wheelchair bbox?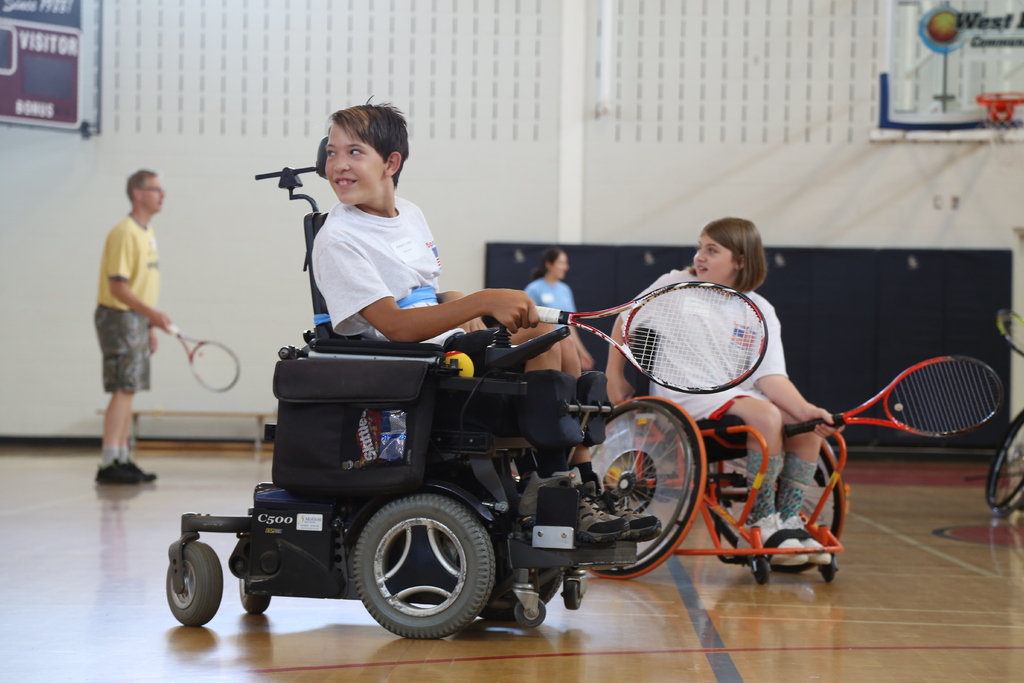
box=[588, 328, 847, 580]
